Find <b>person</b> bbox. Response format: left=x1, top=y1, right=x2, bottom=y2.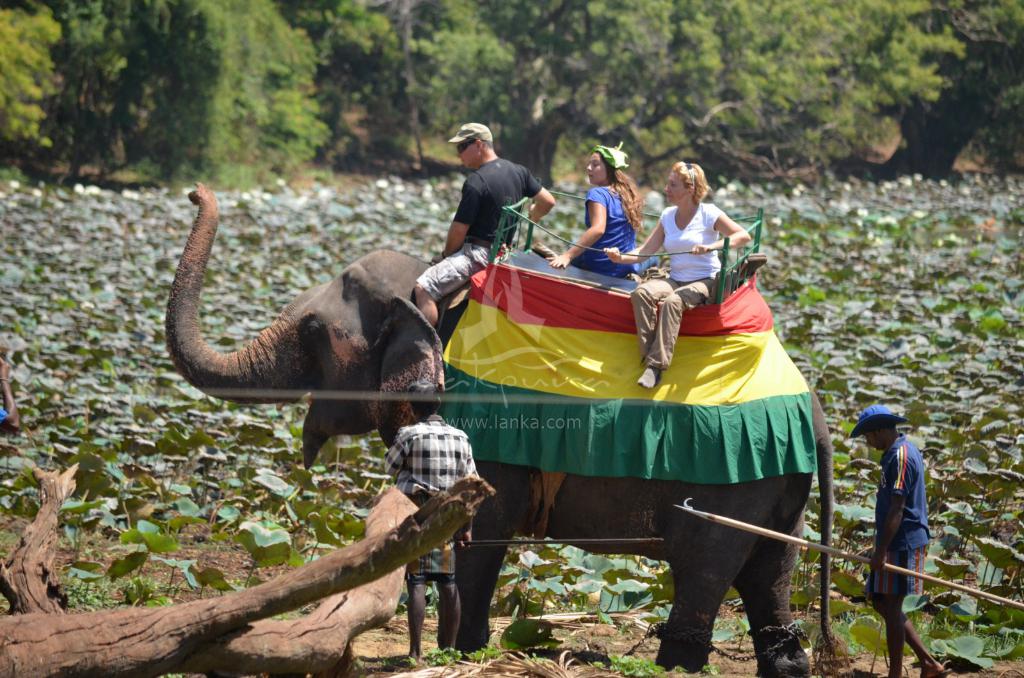
left=604, top=161, right=751, bottom=393.
